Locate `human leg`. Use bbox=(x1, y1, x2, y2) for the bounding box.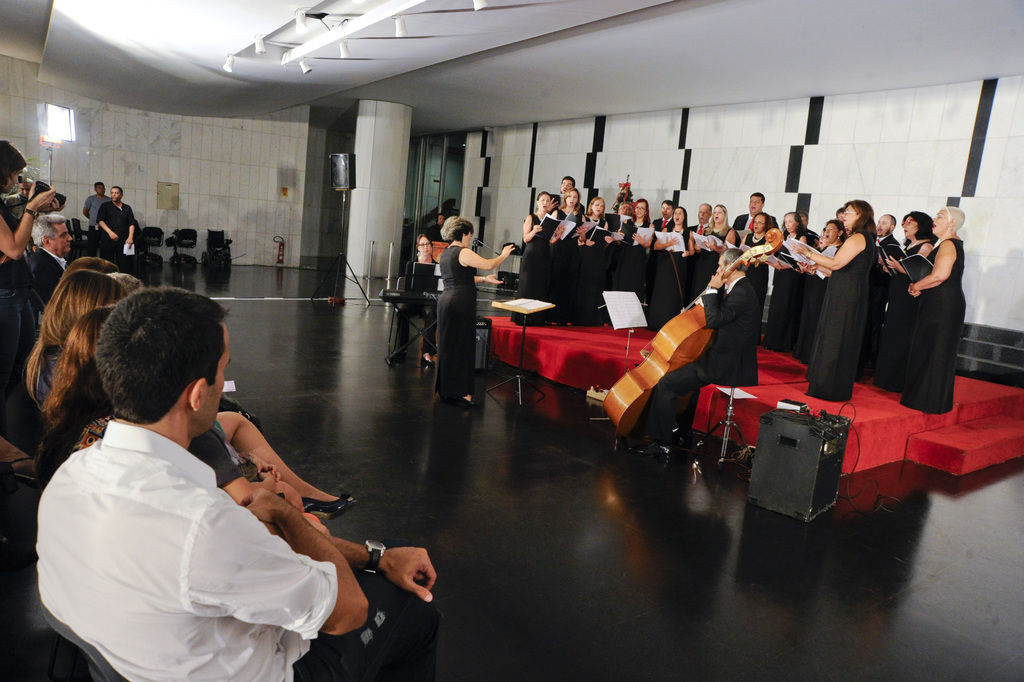
bbox=(291, 582, 442, 681).
